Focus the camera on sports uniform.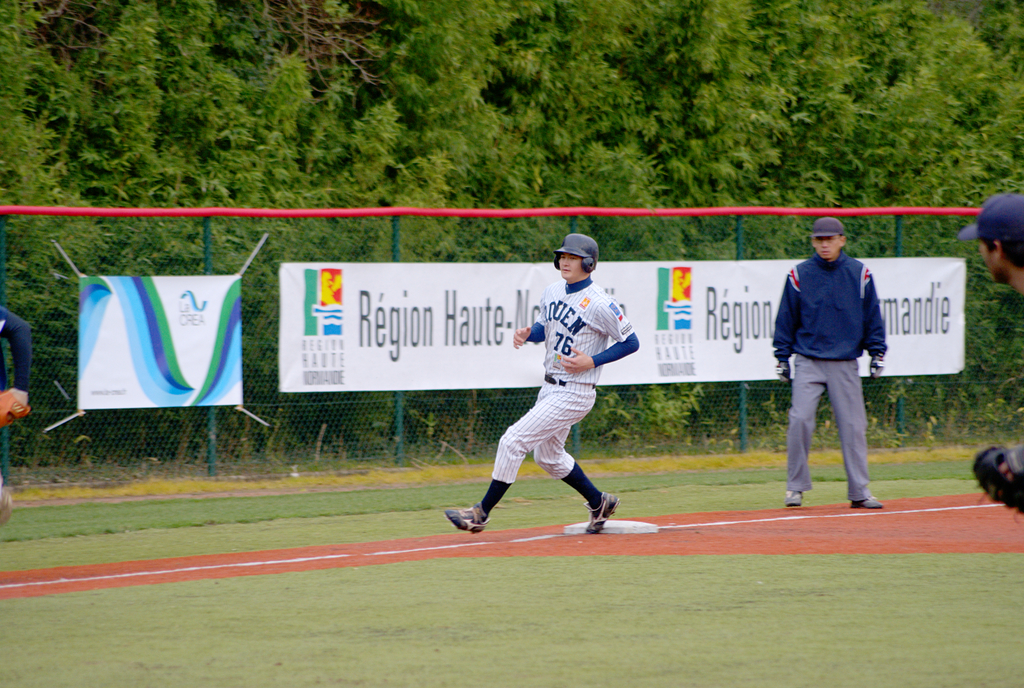
Focus region: (left=774, top=244, right=888, bottom=509).
